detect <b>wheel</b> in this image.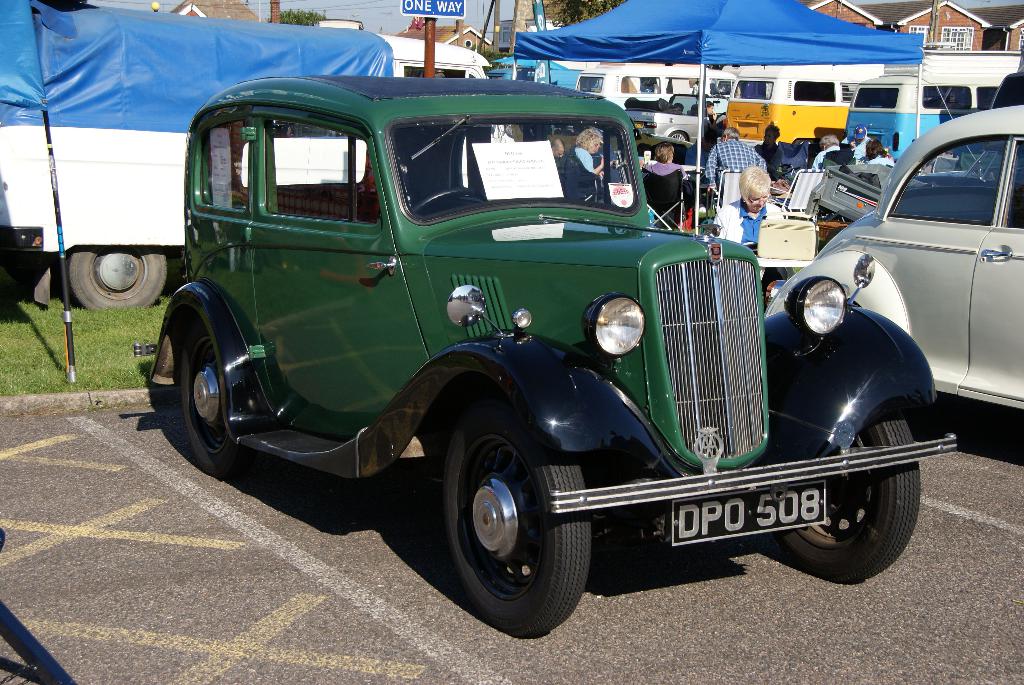
Detection: left=67, top=245, right=168, bottom=316.
